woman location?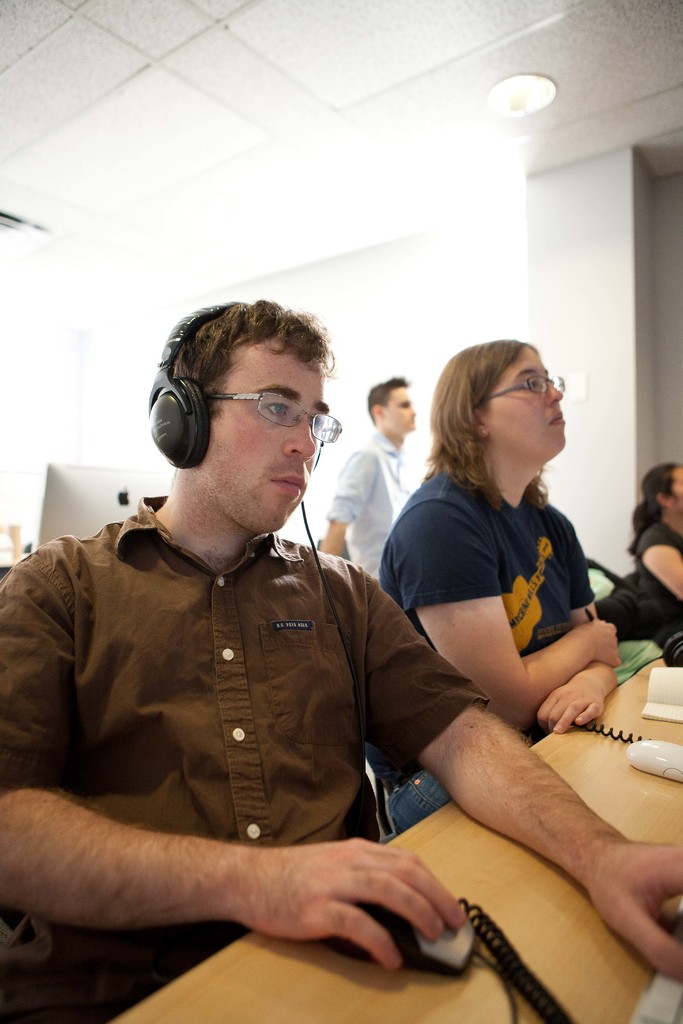
626,454,682,657
